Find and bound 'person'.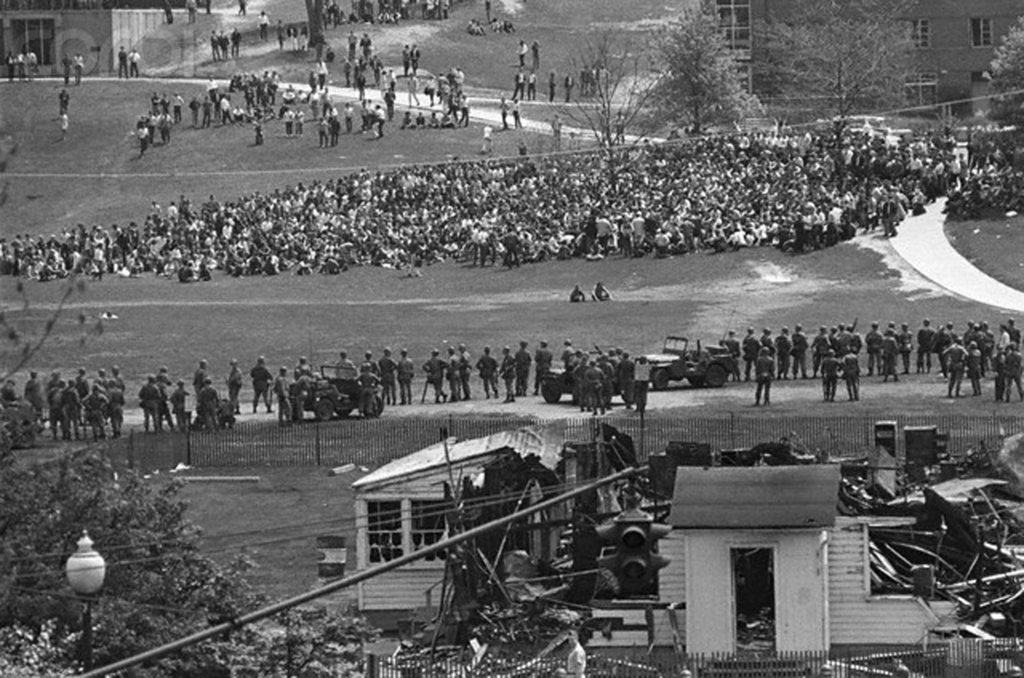
Bound: {"x1": 223, "y1": 358, "x2": 244, "y2": 419}.
